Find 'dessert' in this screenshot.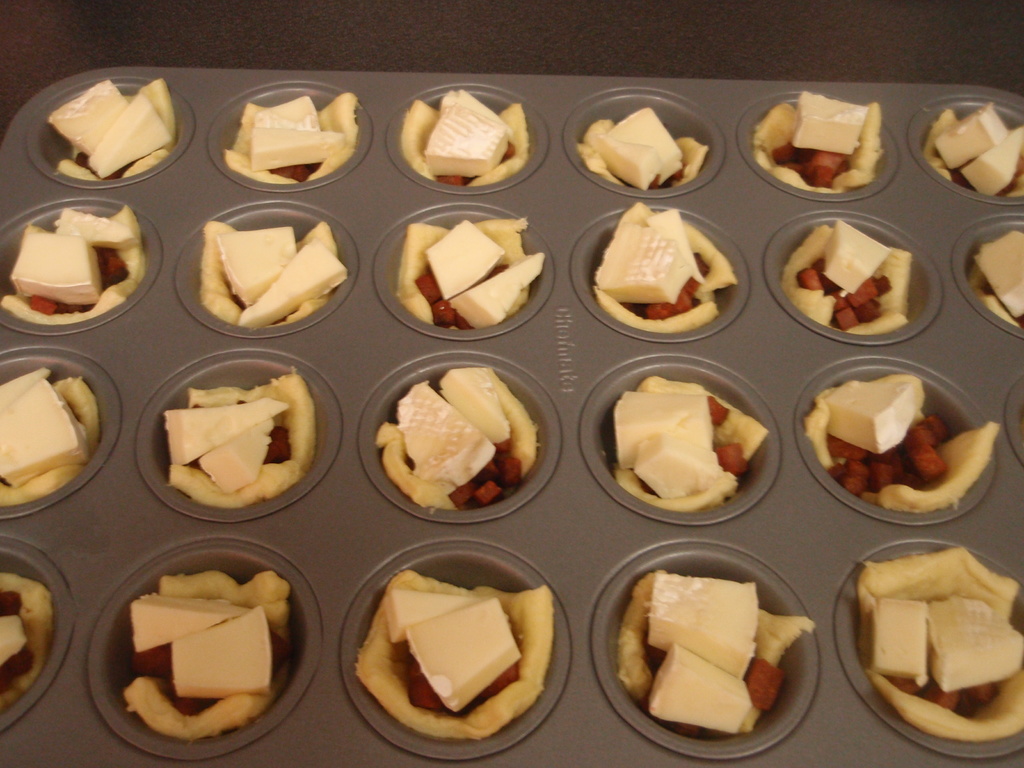
The bounding box for 'dessert' is box=[227, 85, 364, 187].
